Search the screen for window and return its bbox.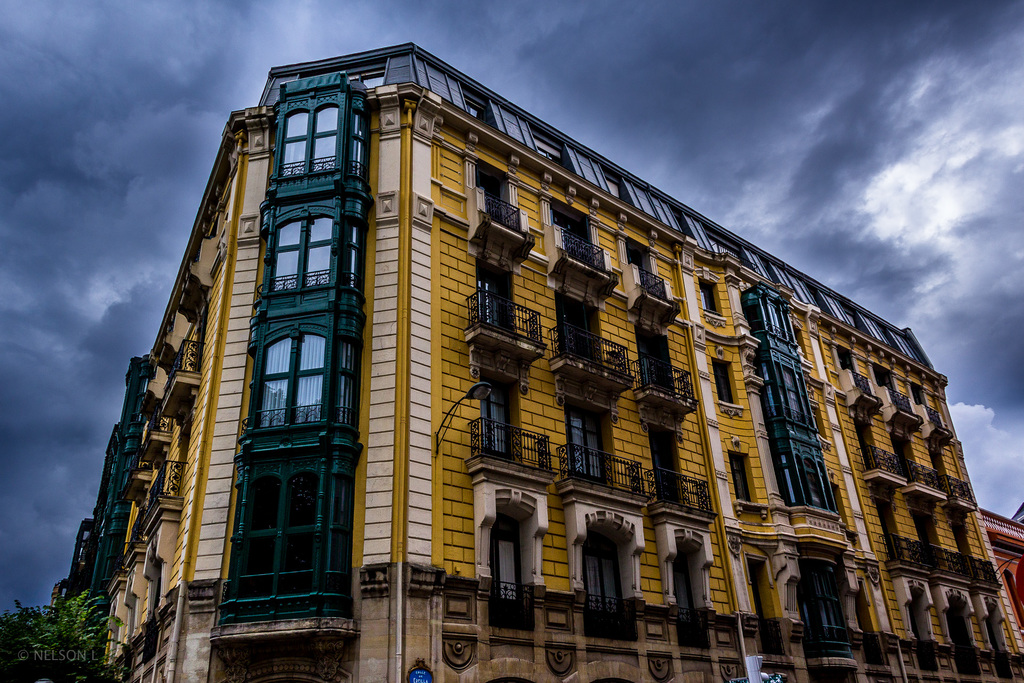
Found: [712,357,735,403].
